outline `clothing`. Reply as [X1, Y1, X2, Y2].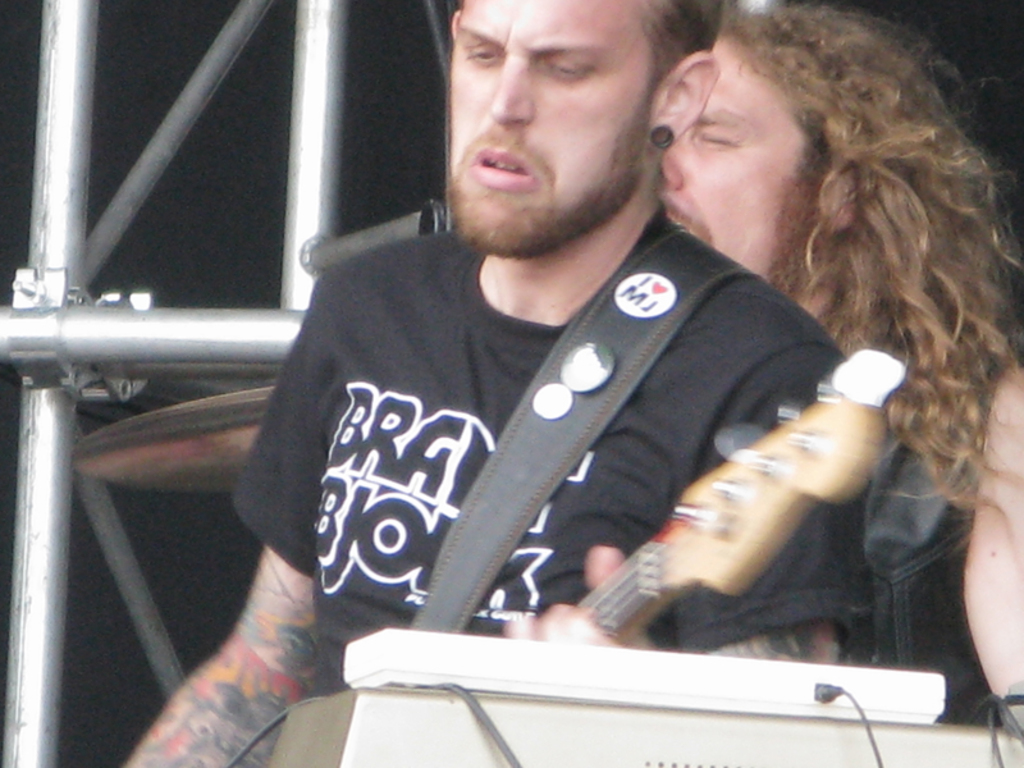
[810, 317, 1016, 767].
